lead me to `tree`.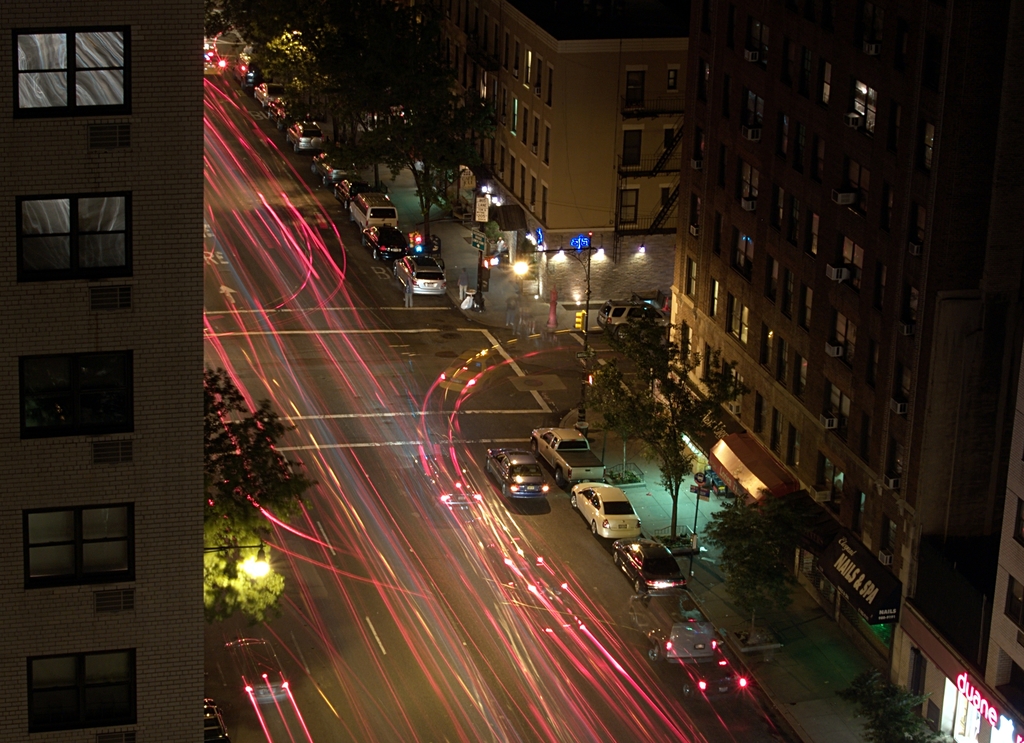
Lead to (left=841, top=669, right=946, bottom=742).
